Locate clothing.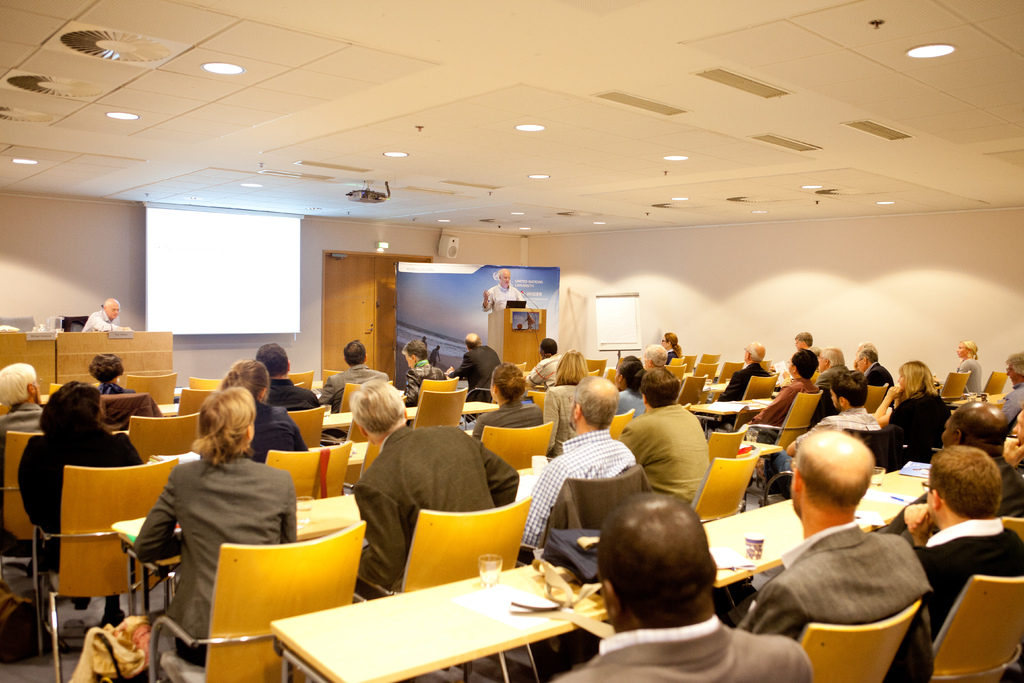
Bounding box: Rect(627, 372, 646, 418).
